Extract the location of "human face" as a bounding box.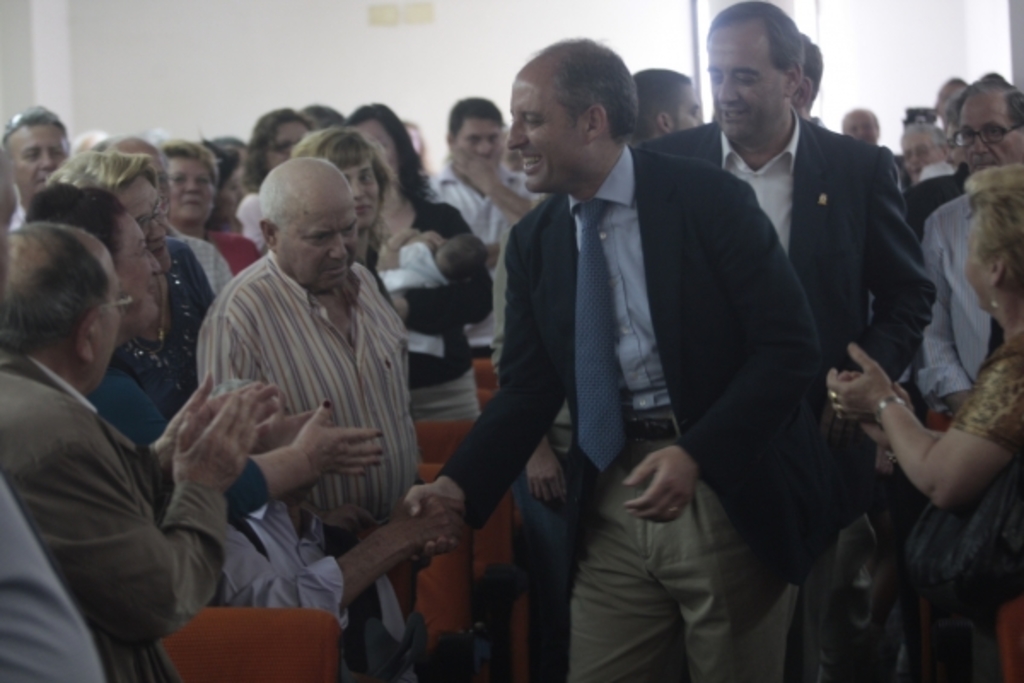
899/131/945/179.
